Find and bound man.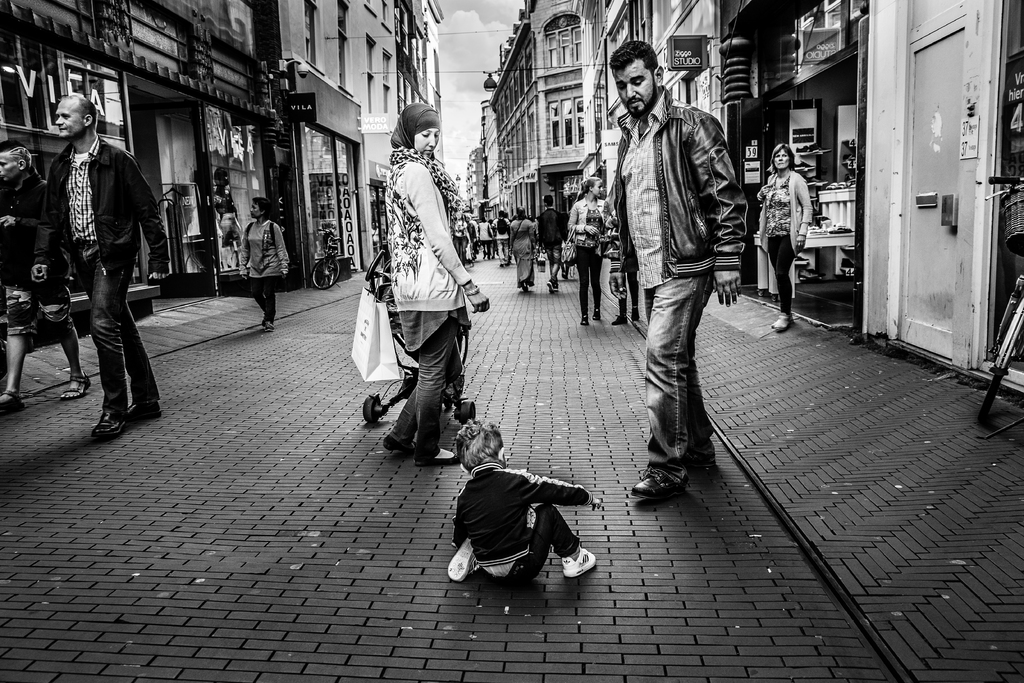
Bound: left=30, top=93, right=180, bottom=433.
